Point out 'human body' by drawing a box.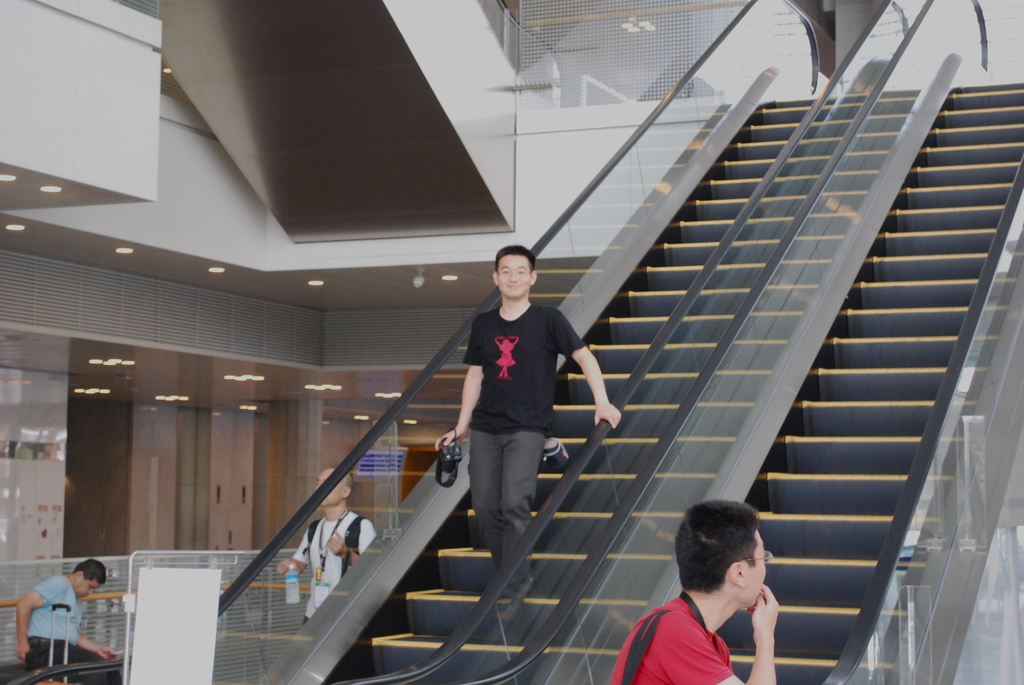
<bbox>434, 294, 620, 610</bbox>.
